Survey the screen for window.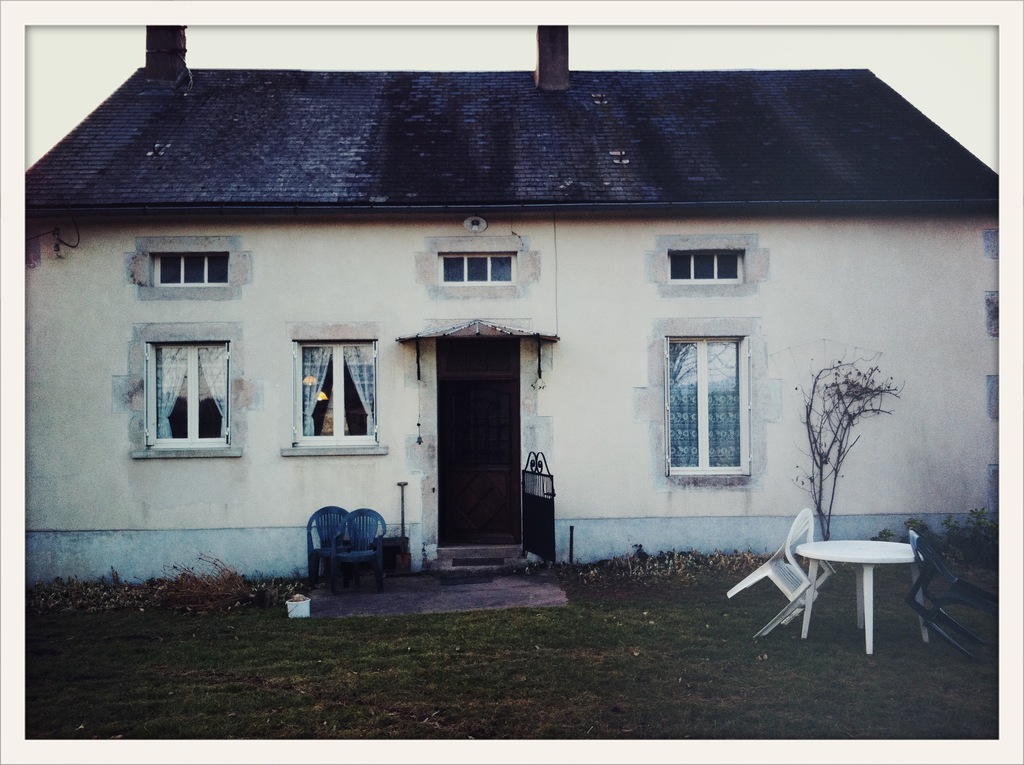
Survey found: 153:248:233:283.
